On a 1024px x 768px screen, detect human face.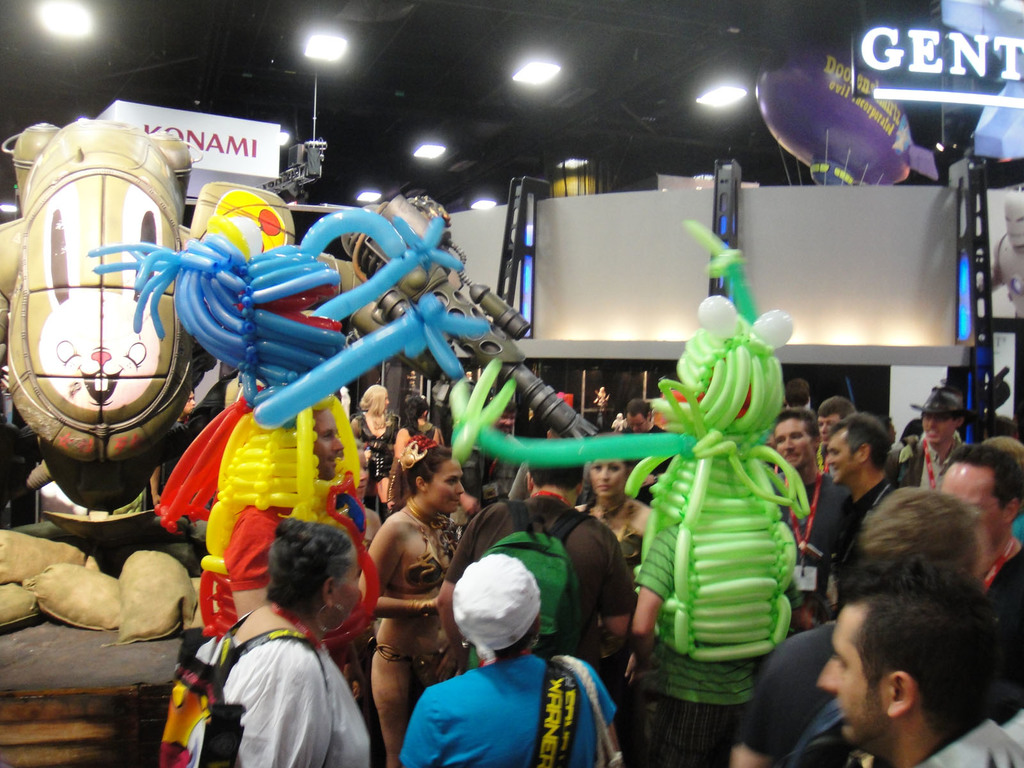
rect(424, 459, 466, 515).
